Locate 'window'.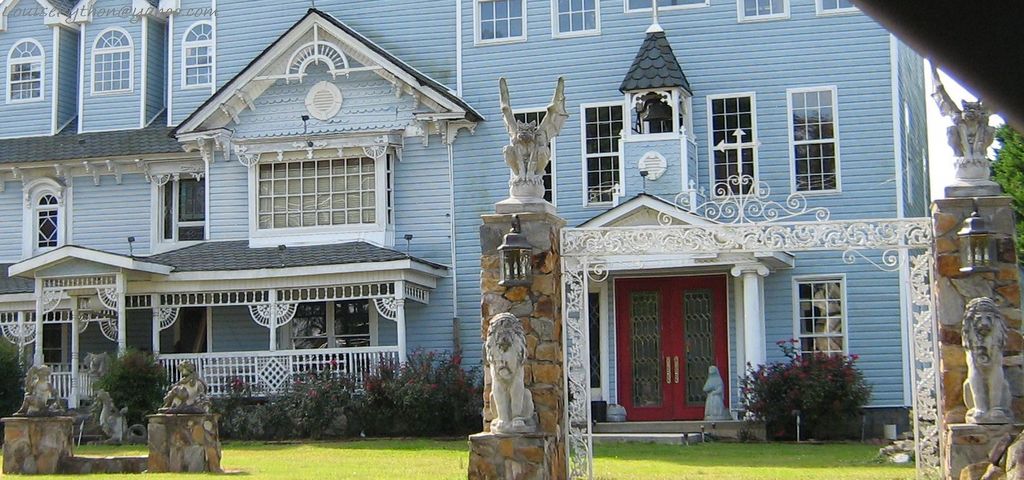
Bounding box: crop(248, 143, 397, 244).
